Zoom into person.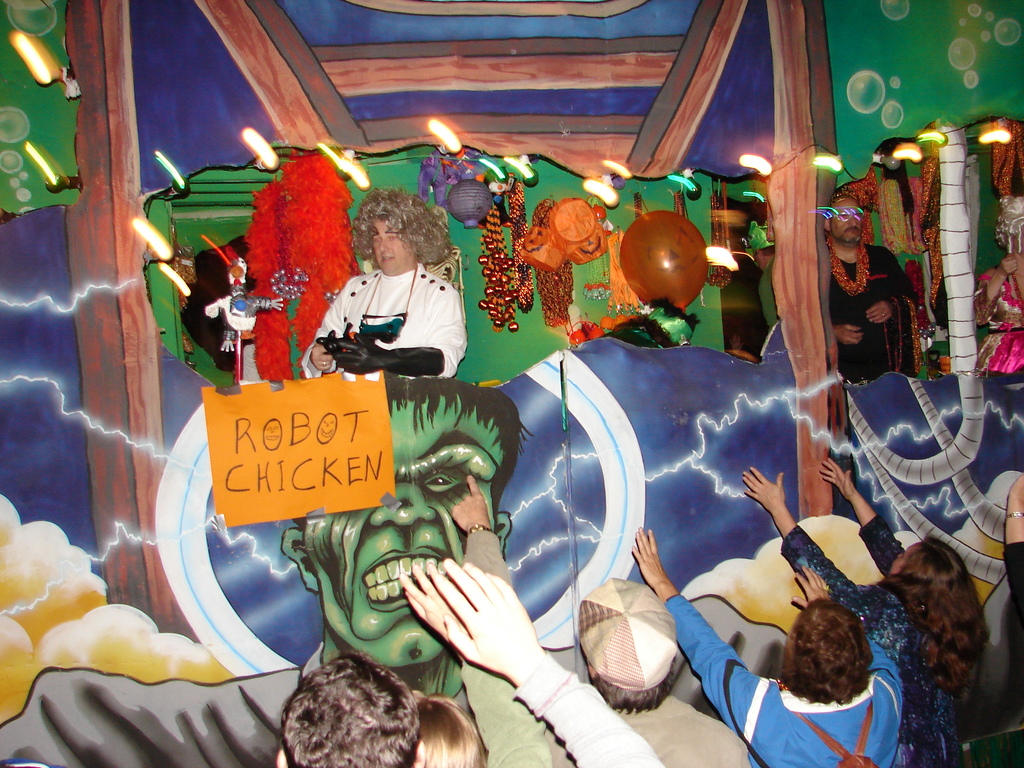
Zoom target: region(979, 193, 1023, 373).
